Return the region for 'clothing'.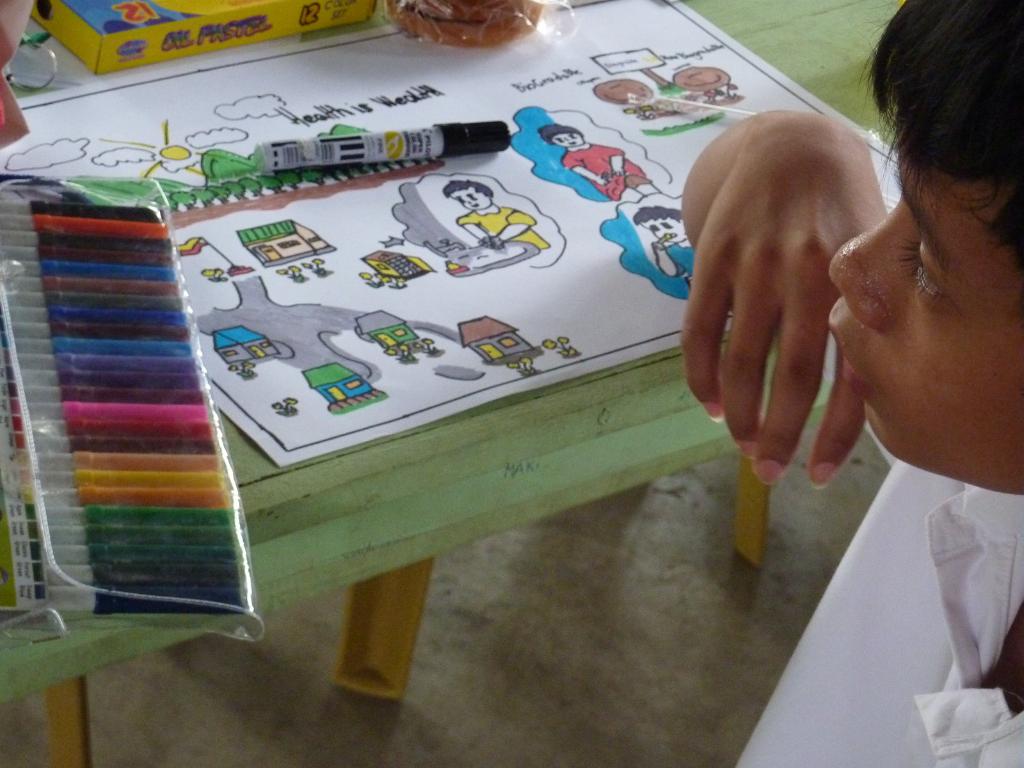
<region>923, 482, 1023, 767</region>.
